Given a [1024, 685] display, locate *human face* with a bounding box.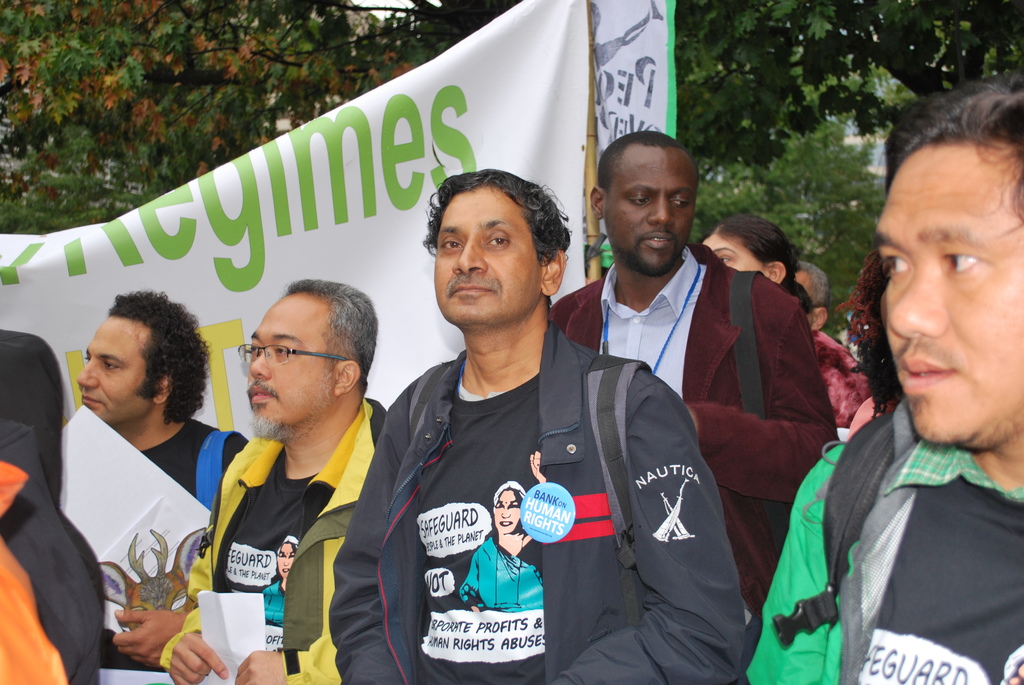
Located: {"x1": 604, "y1": 148, "x2": 701, "y2": 280}.
